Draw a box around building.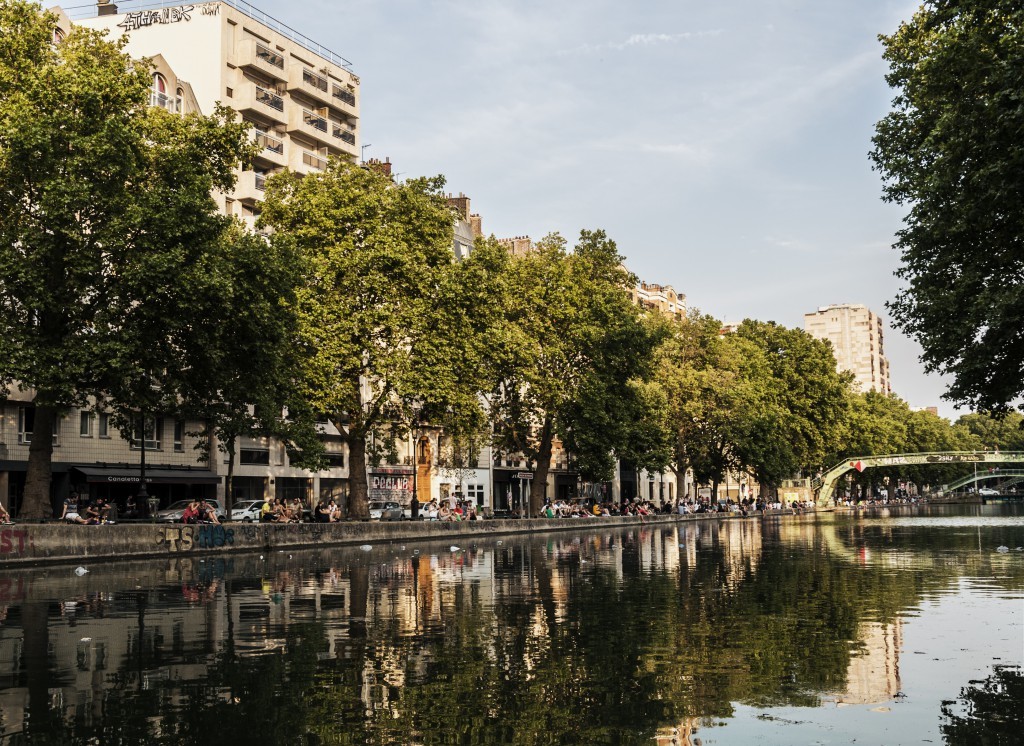
box=[0, 0, 891, 527].
